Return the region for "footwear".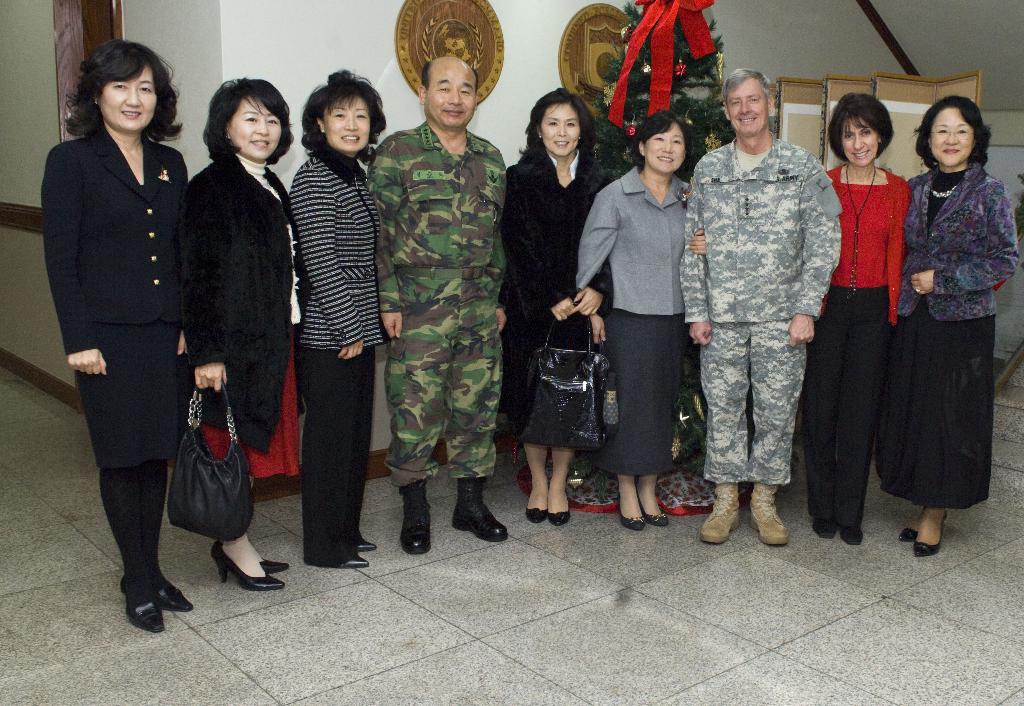
(642,513,666,530).
